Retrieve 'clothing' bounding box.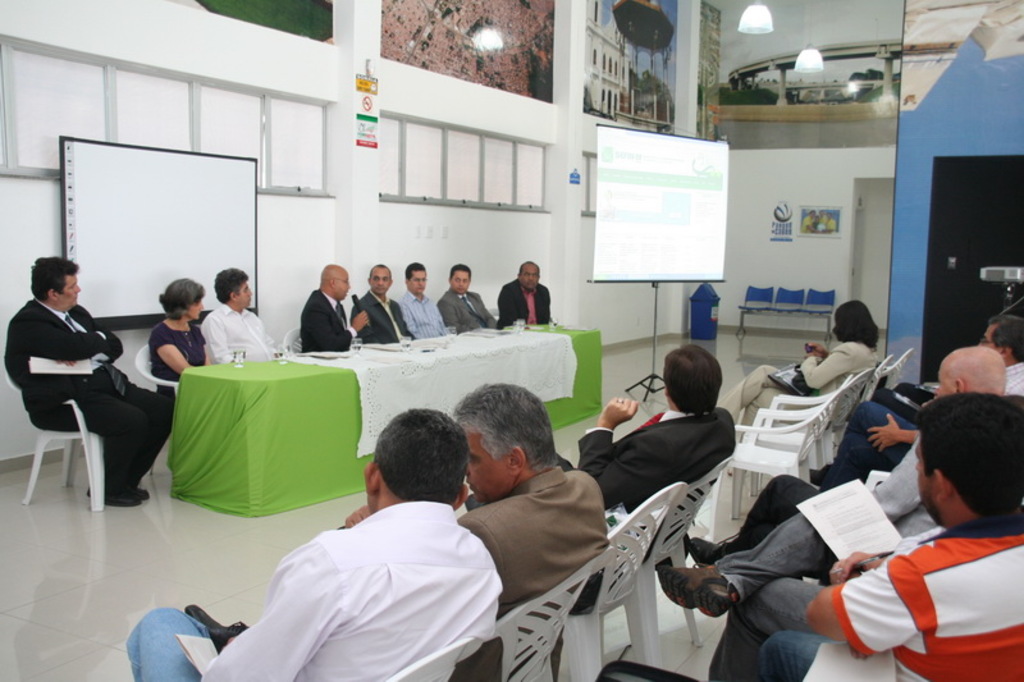
Bounding box: detection(10, 273, 154, 505).
